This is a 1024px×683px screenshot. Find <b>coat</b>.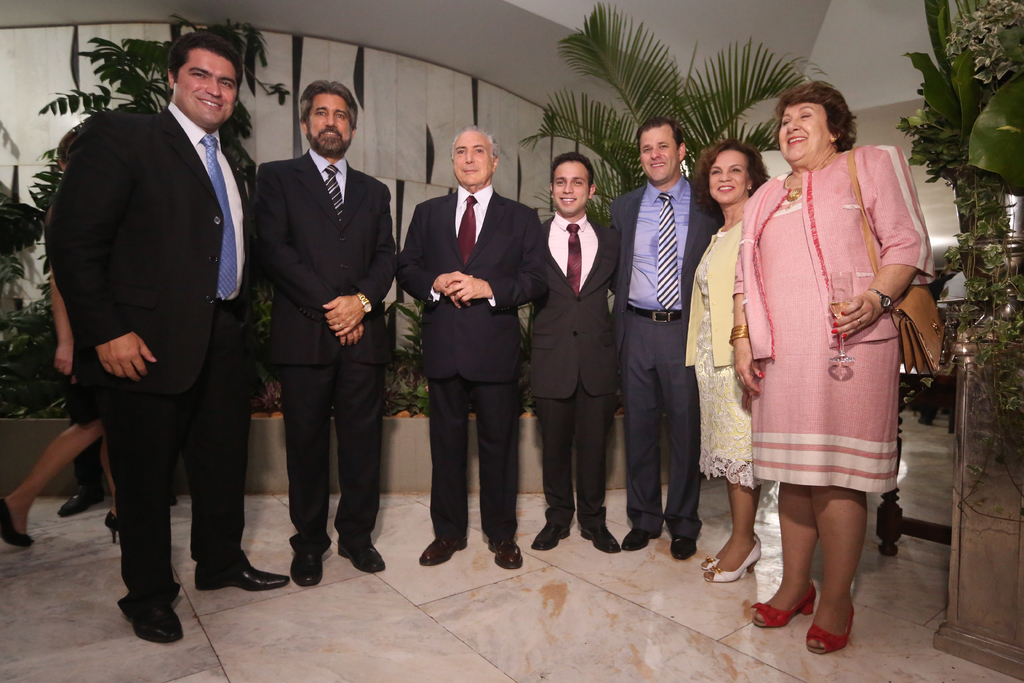
Bounding box: bbox=(611, 179, 720, 354).
